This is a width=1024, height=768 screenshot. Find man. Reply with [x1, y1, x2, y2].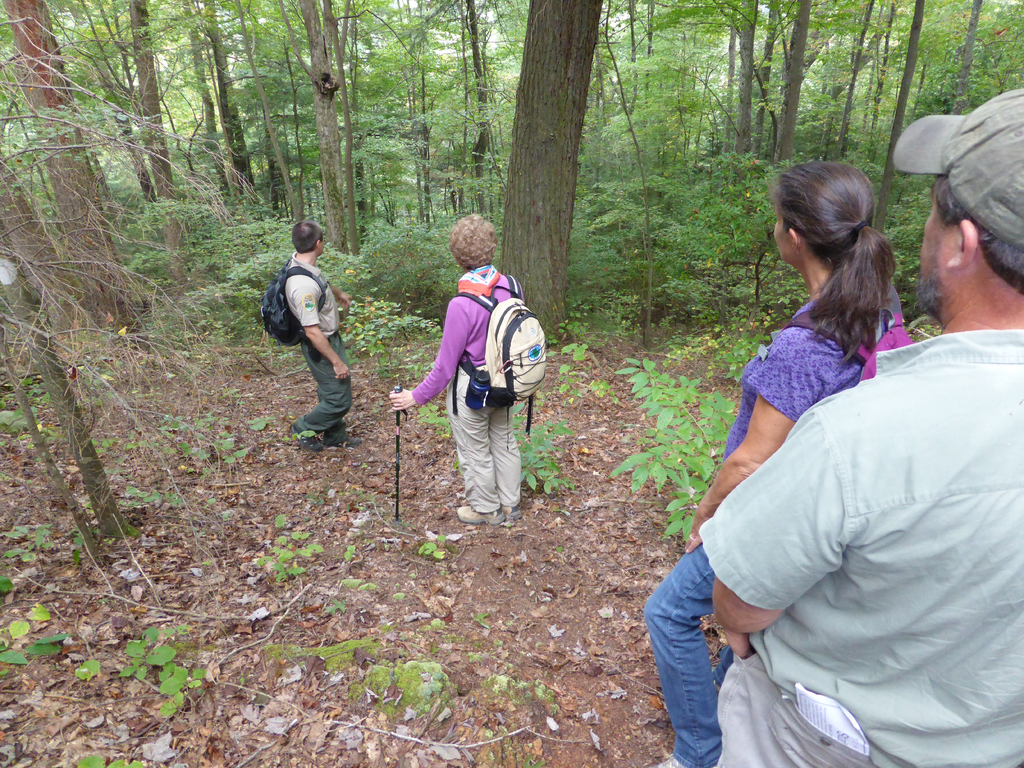
[280, 226, 355, 451].
